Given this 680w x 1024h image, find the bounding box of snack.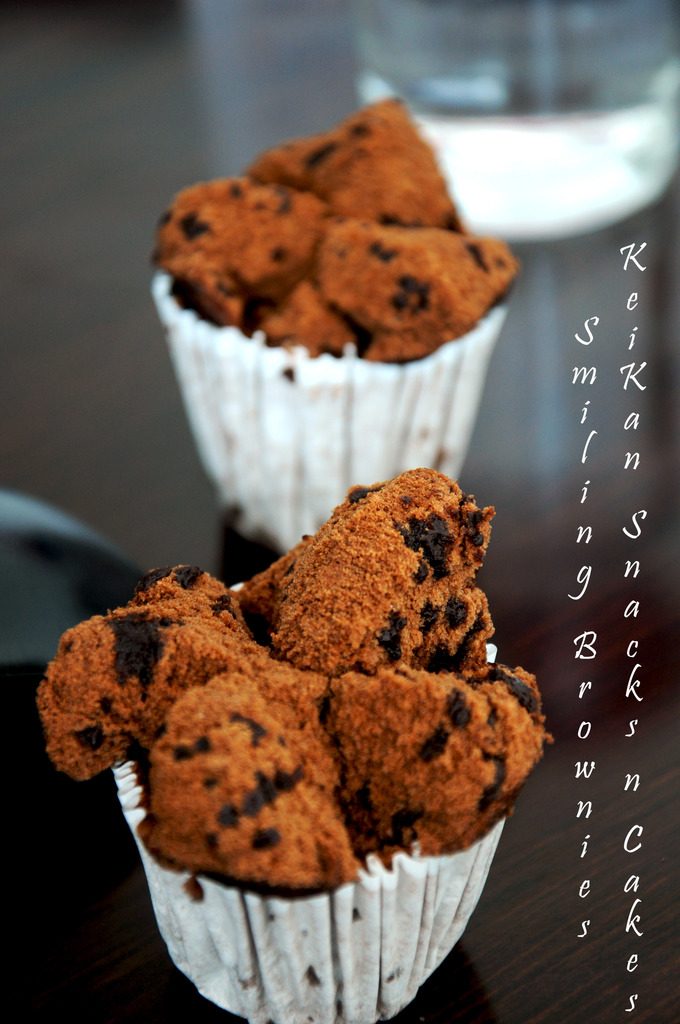
locate(34, 463, 559, 1023).
